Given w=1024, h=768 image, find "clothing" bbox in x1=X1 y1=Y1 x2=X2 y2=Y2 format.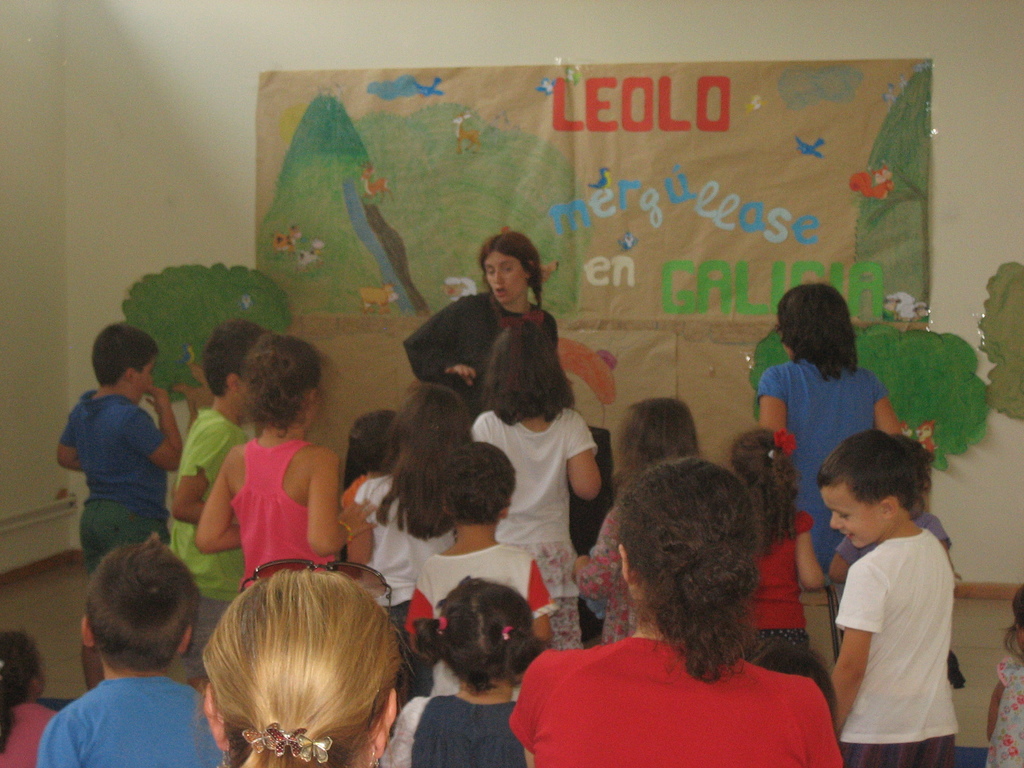
x1=513 y1=626 x2=845 y2=767.
